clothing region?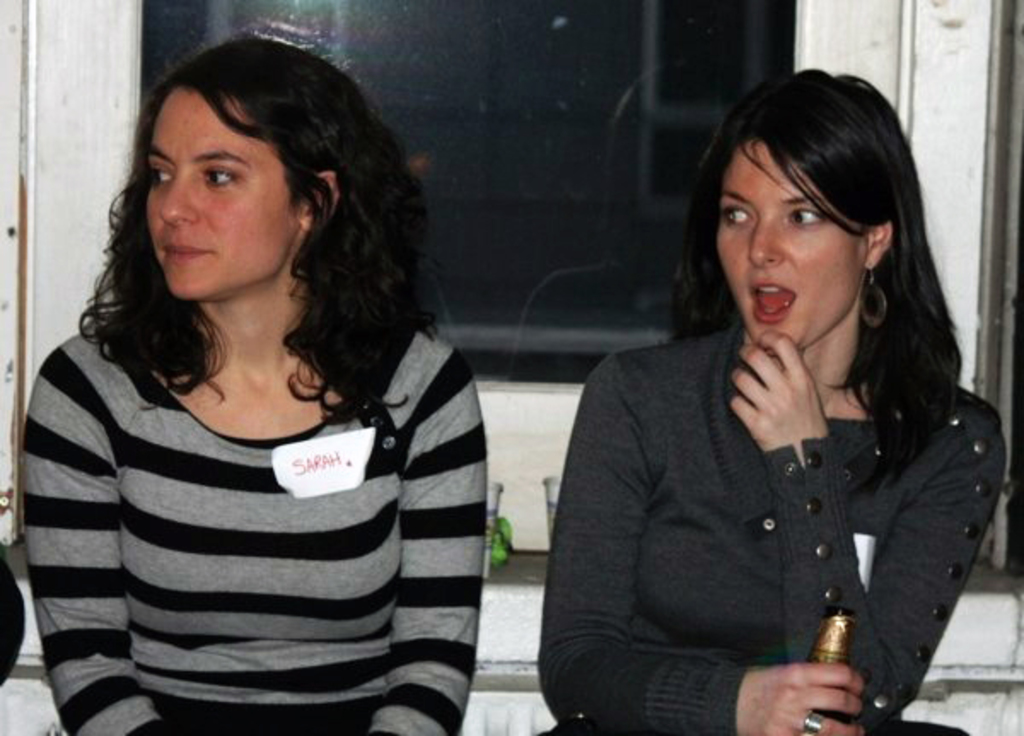
l=19, t=323, r=495, b=734
